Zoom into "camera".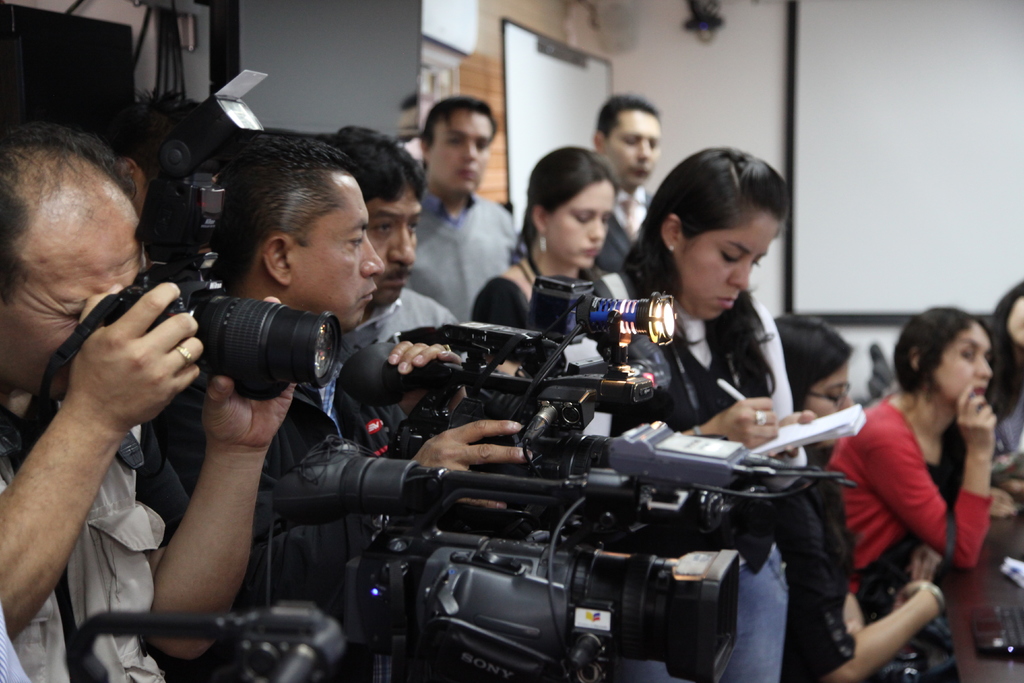
Zoom target: bbox=[273, 277, 749, 682].
